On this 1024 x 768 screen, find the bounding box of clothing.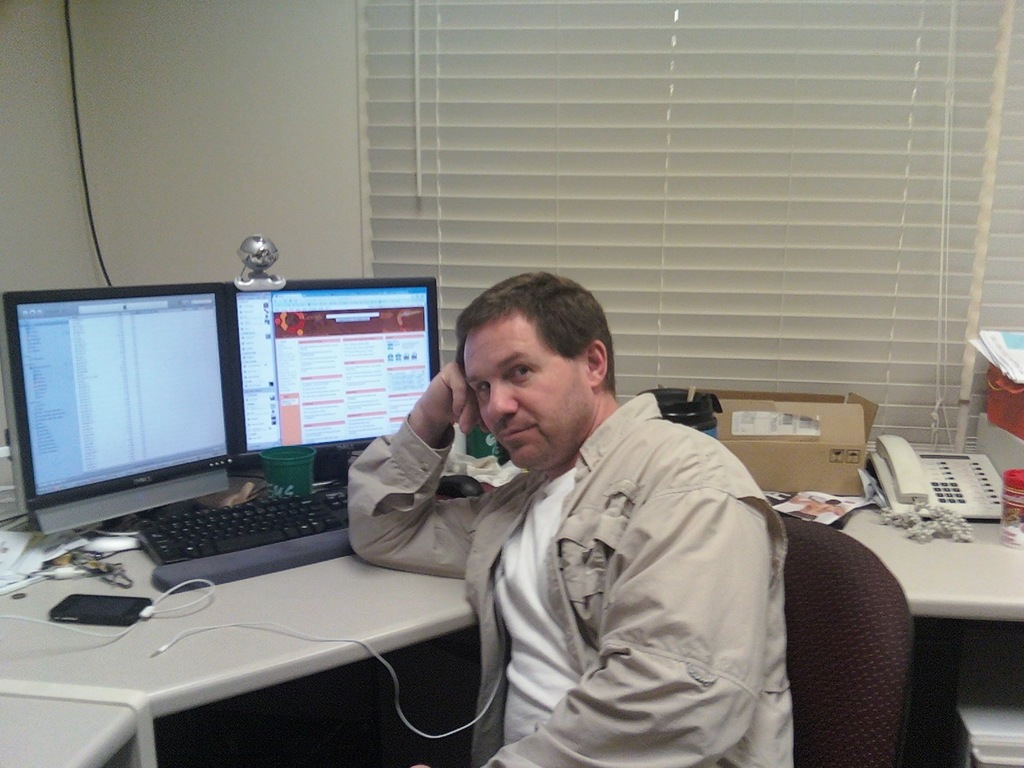
Bounding box: [410, 356, 818, 752].
